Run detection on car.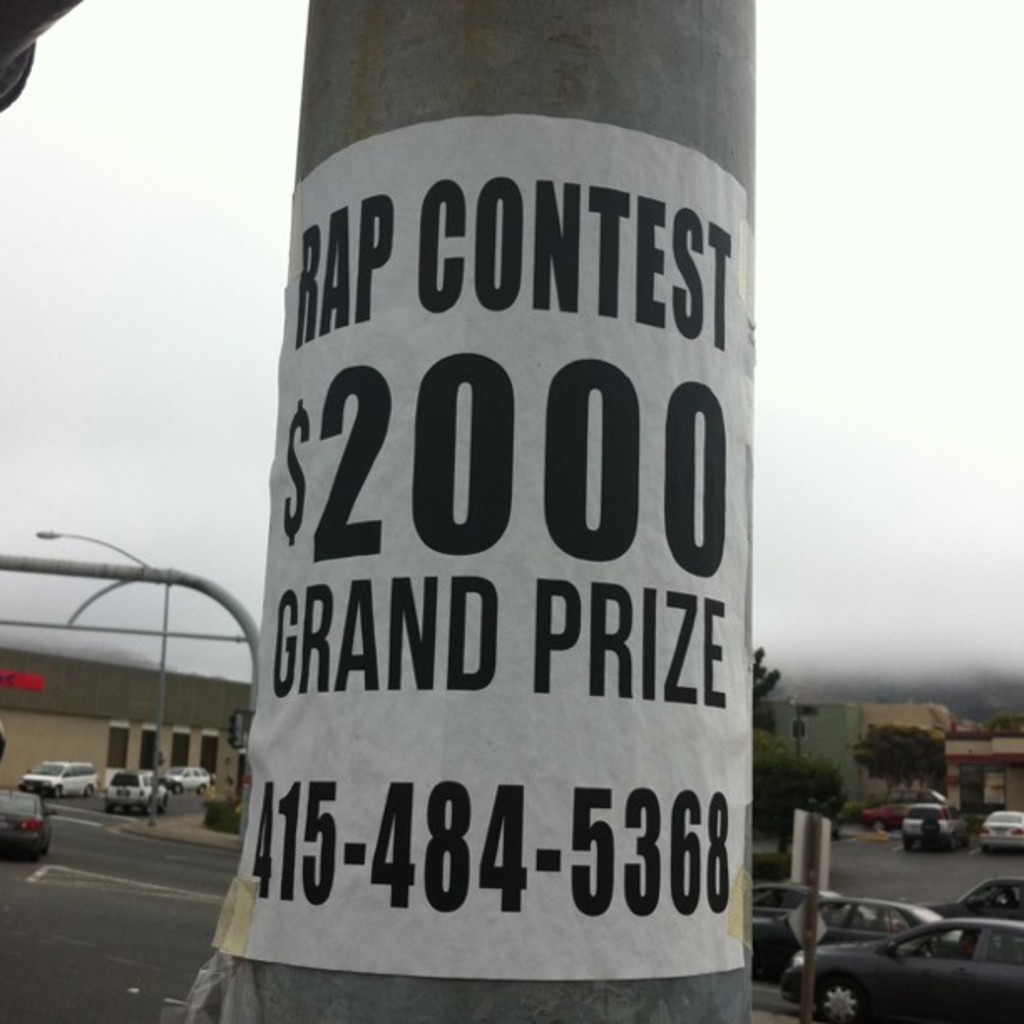
Result: pyautogui.locateOnScreen(164, 771, 211, 793).
